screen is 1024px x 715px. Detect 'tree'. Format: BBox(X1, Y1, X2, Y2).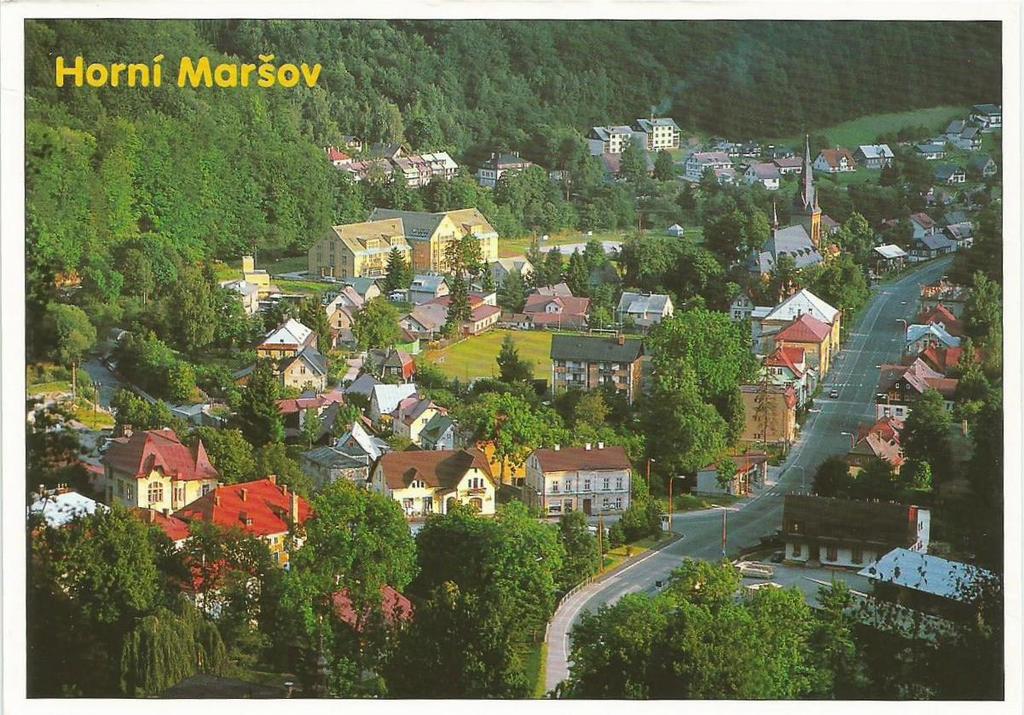
BBox(562, 251, 589, 285).
